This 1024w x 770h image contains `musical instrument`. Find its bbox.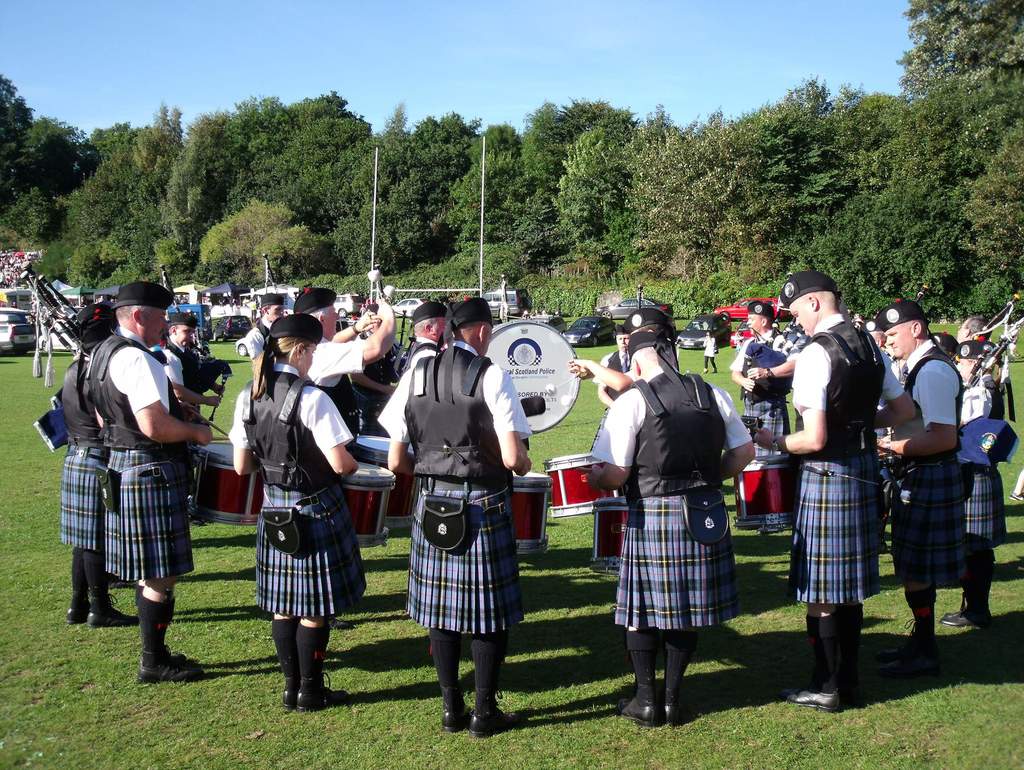
<box>8,264,90,361</box>.
